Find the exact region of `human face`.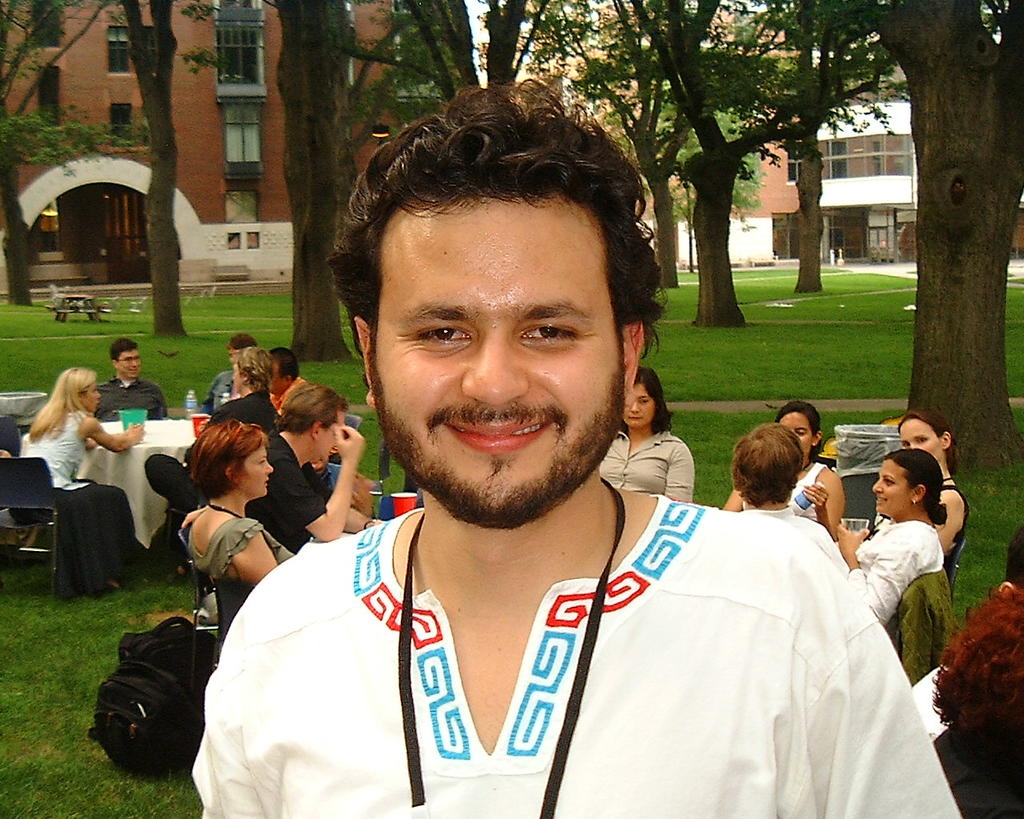
Exact region: BBox(622, 386, 654, 424).
